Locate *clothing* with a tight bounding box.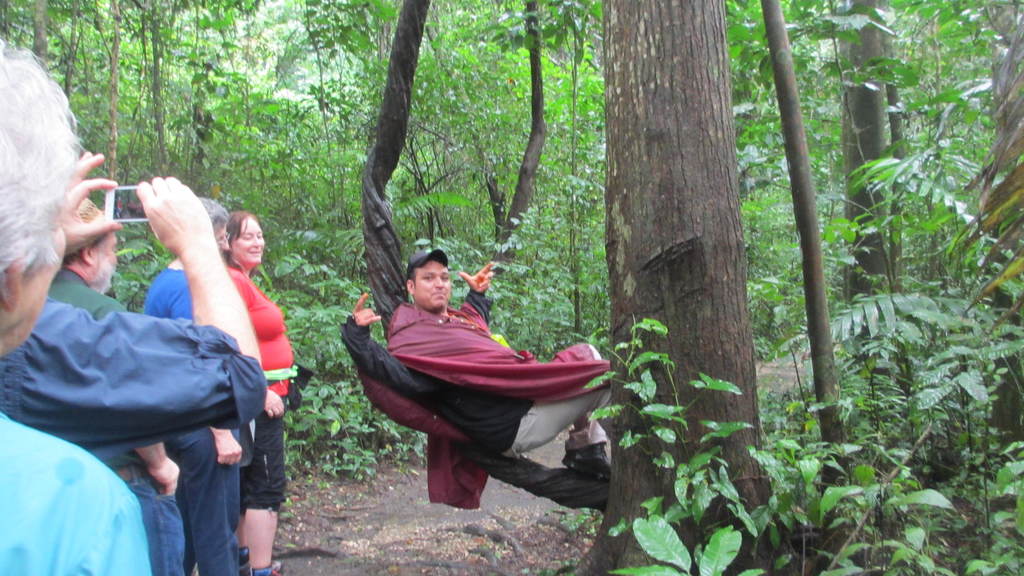
[8, 406, 163, 568].
